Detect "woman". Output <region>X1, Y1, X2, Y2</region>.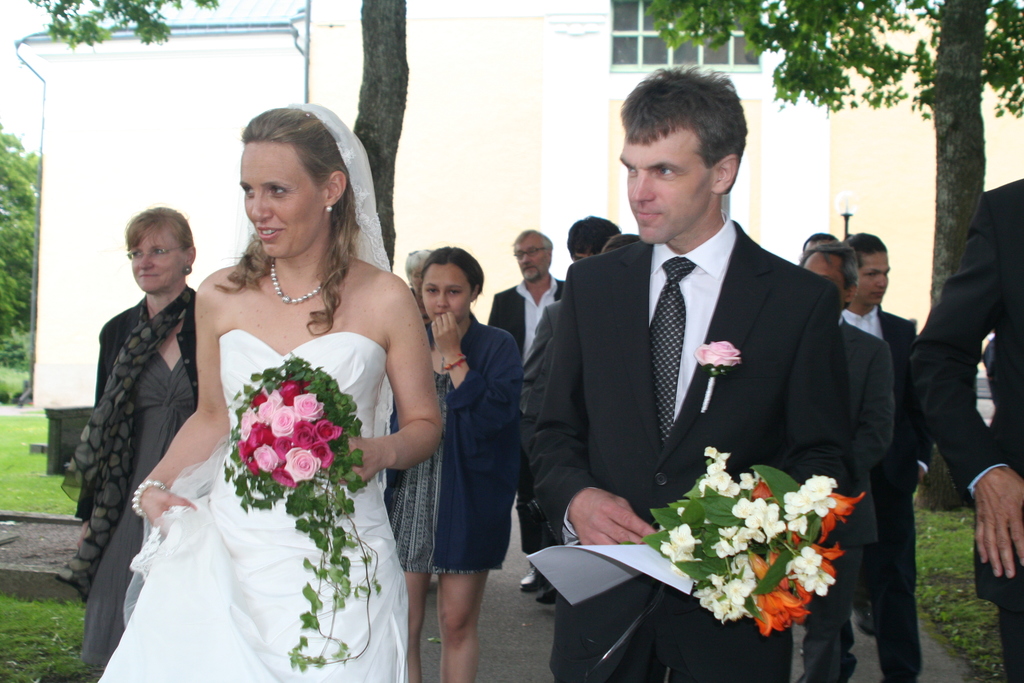
<region>405, 248, 435, 335</region>.
